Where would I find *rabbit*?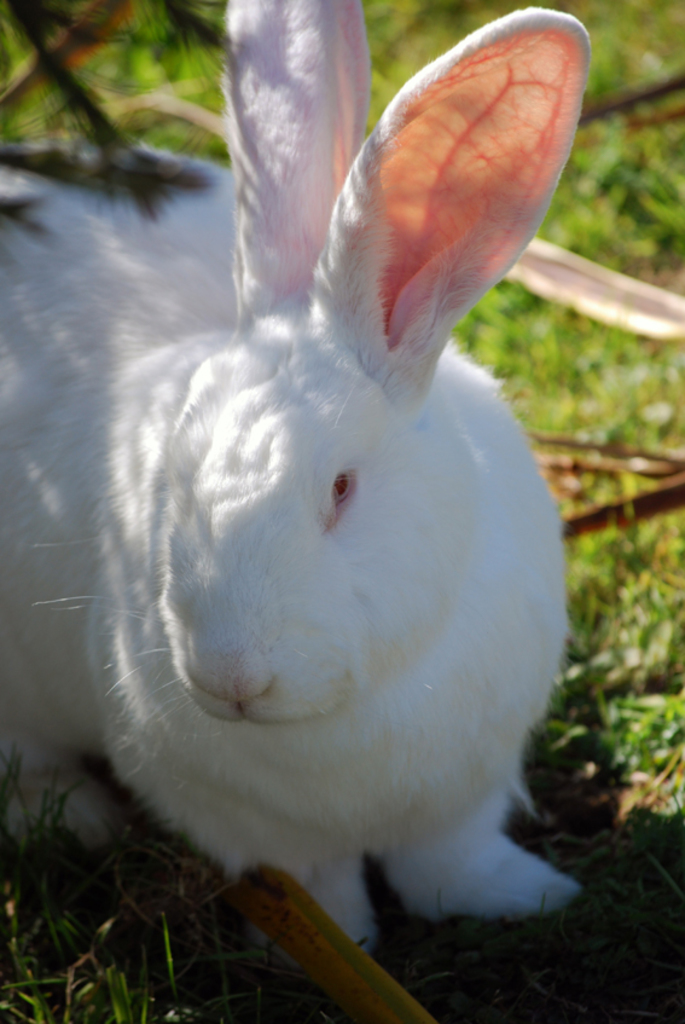
At region(0, 0, 591, 955).
